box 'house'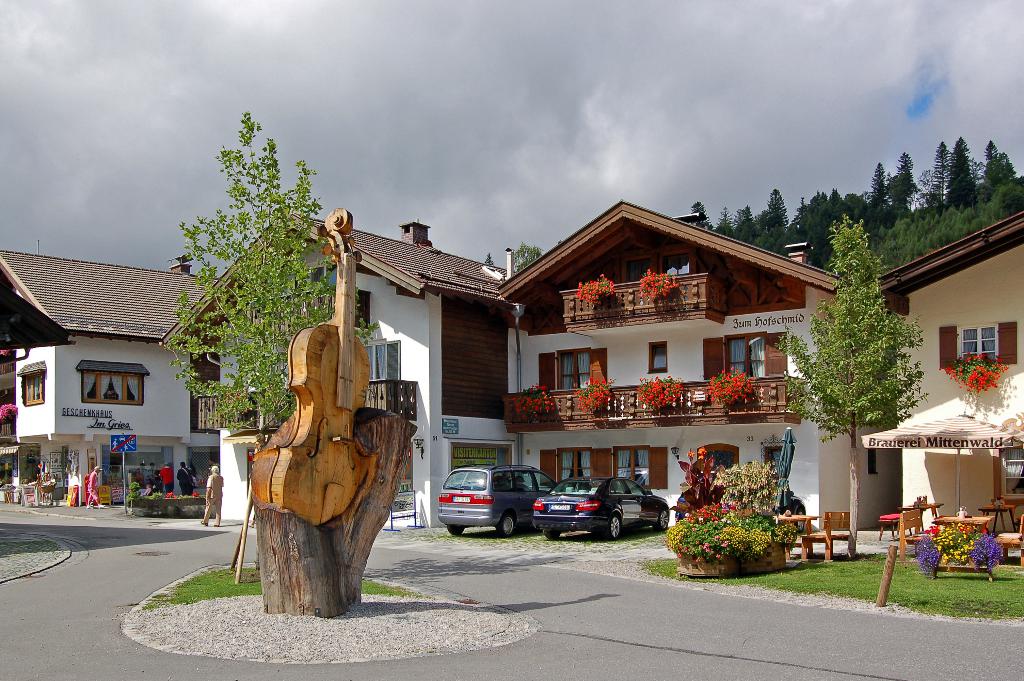
[154,192,508,523]
